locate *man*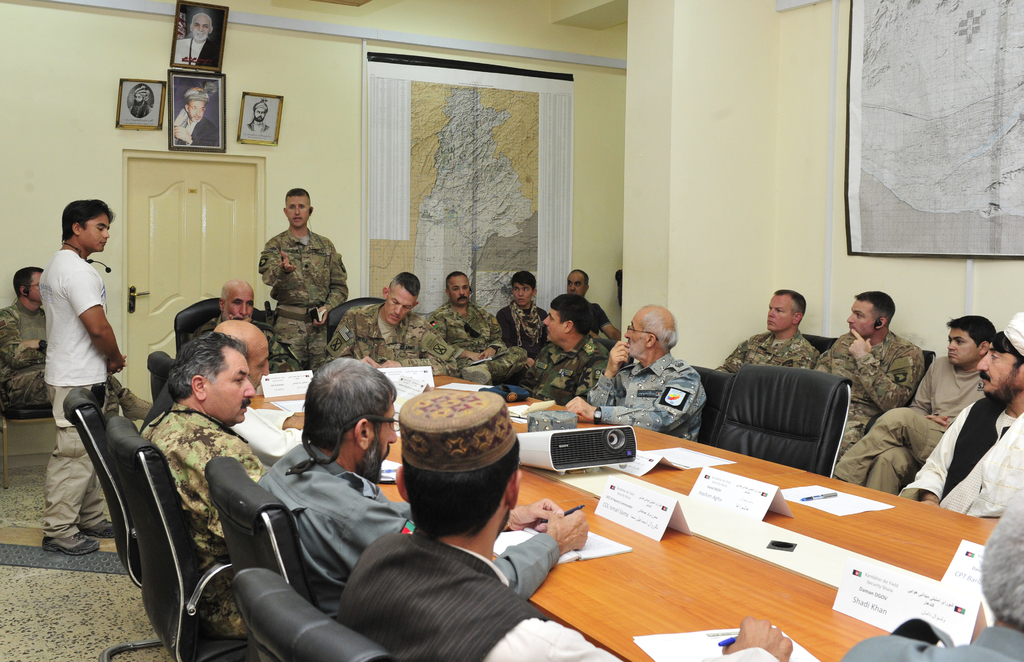
bbox=[840, 478, 1023, 661]
